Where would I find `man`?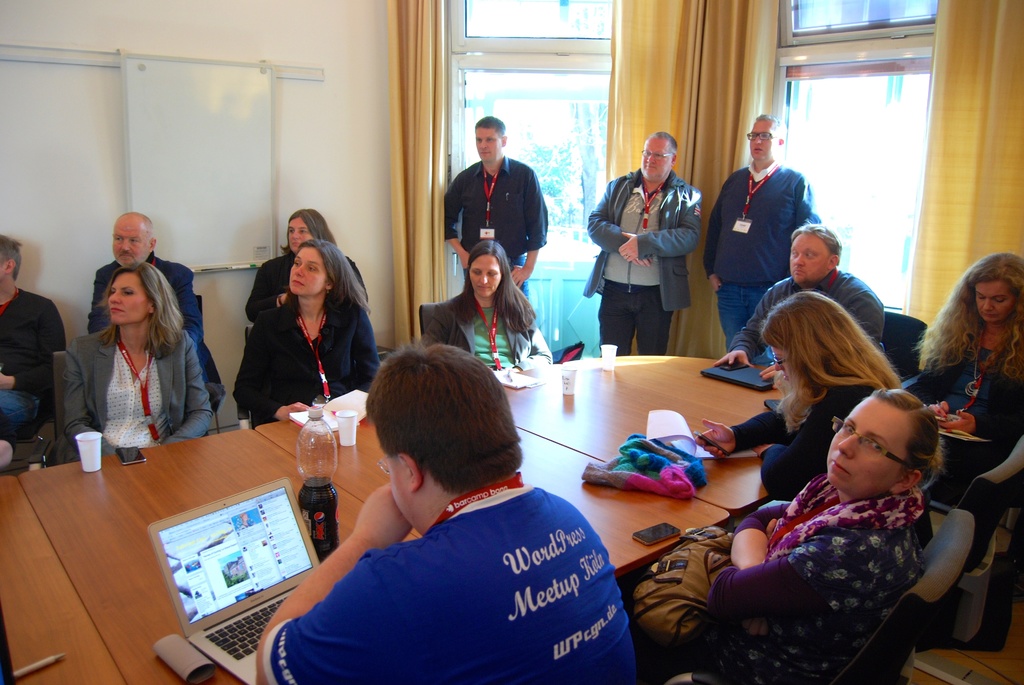
At rect(711, 225, 889, 369).
